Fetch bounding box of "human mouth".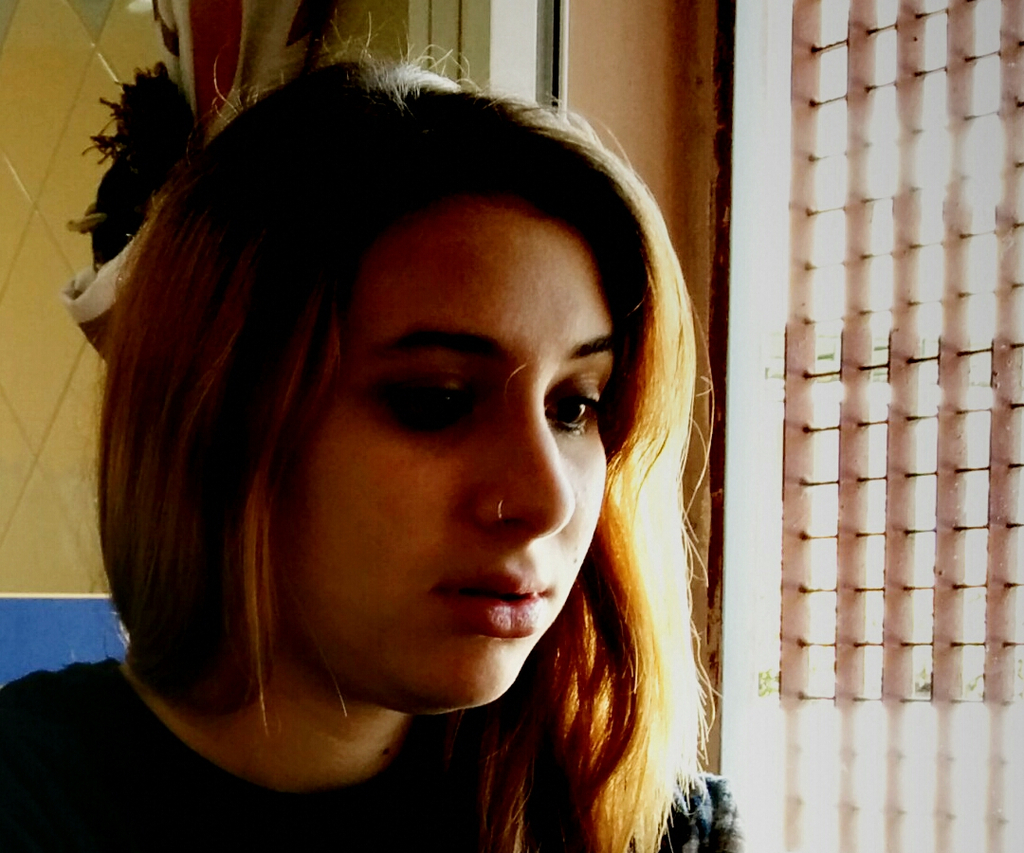
Bbox: (left=434, top=567, right=548, bottom=638).
